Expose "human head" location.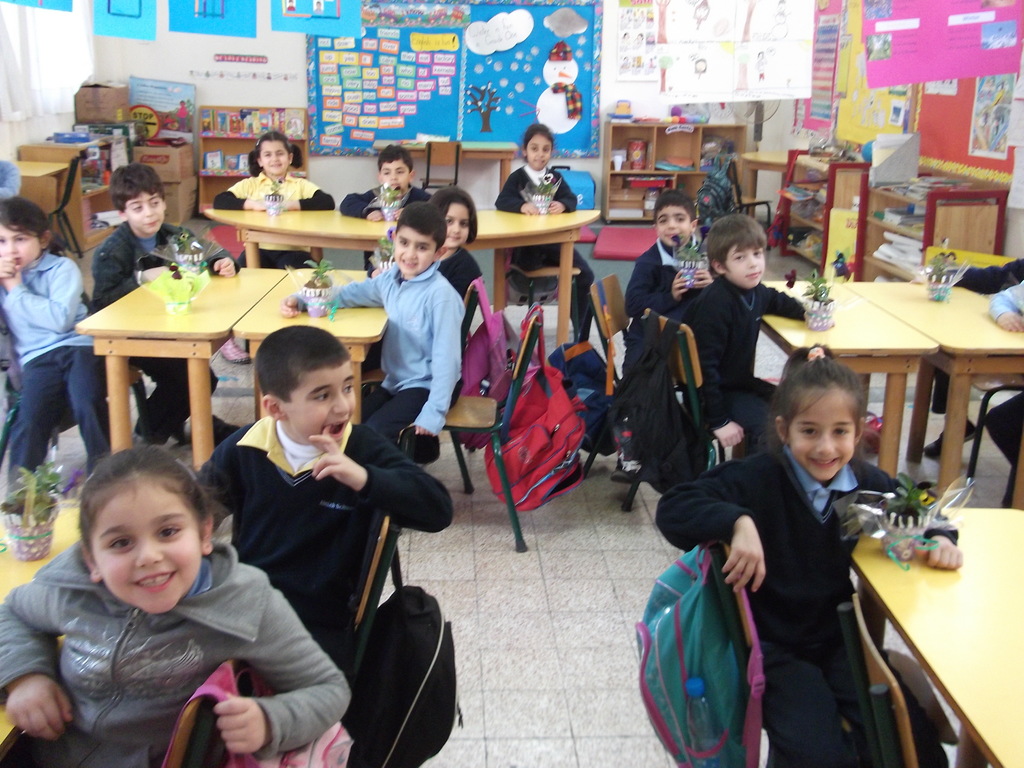
Exposed at rect(769, 340, 867, 483).
